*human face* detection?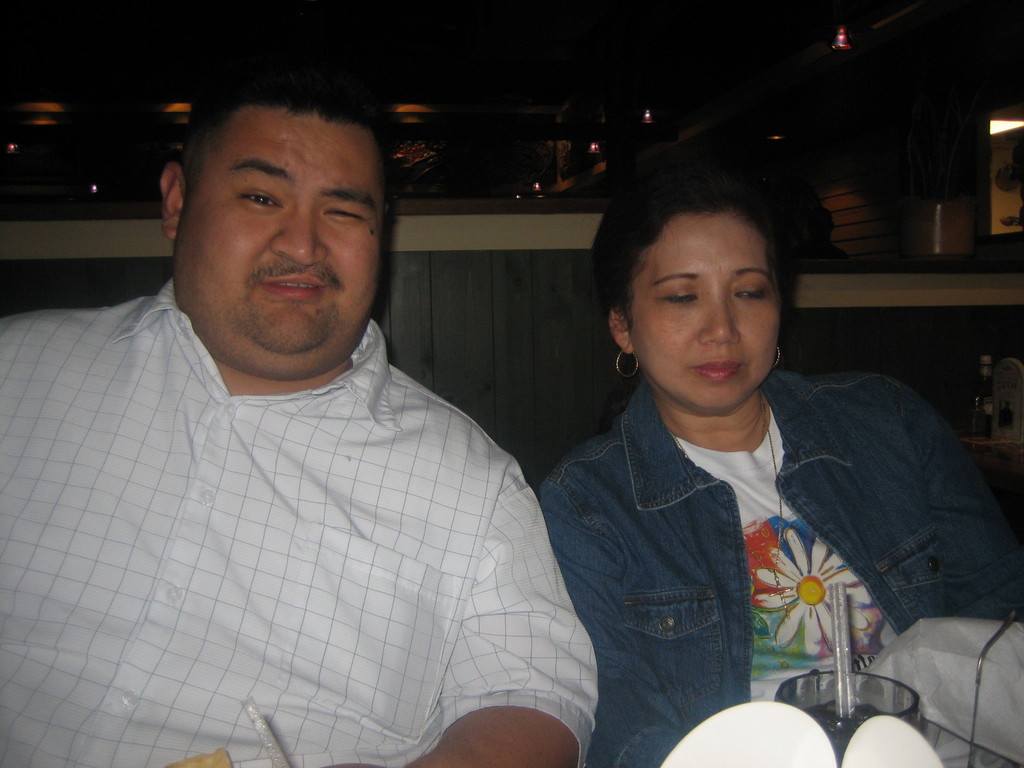
bbox=[629, 214, 780, 415]
